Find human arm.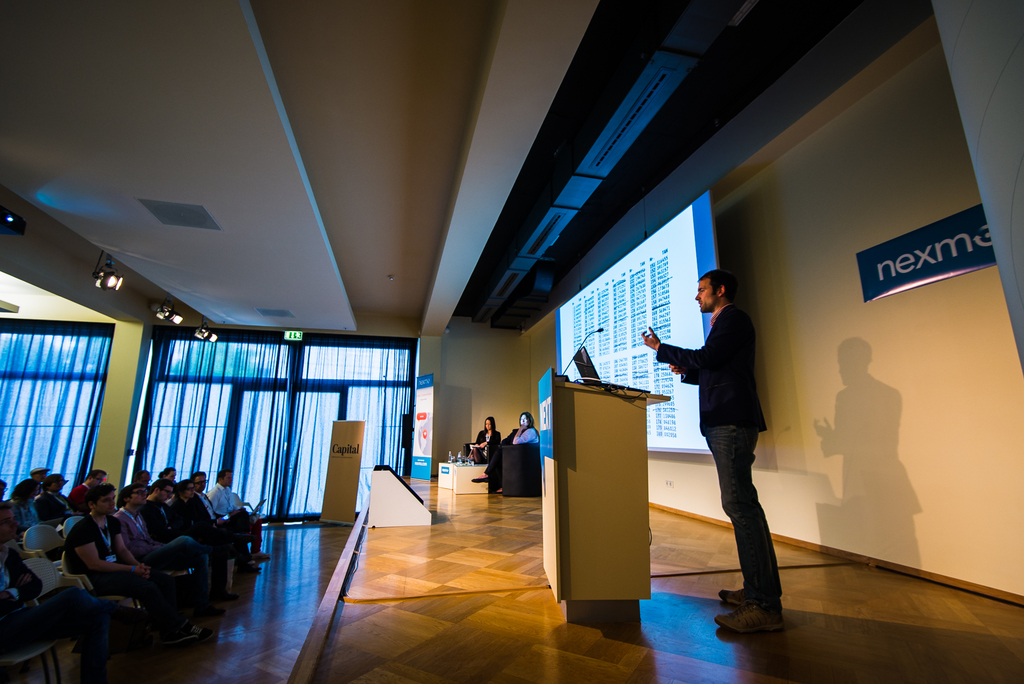
x1=75, y1=521, x2=149, y2=582.
